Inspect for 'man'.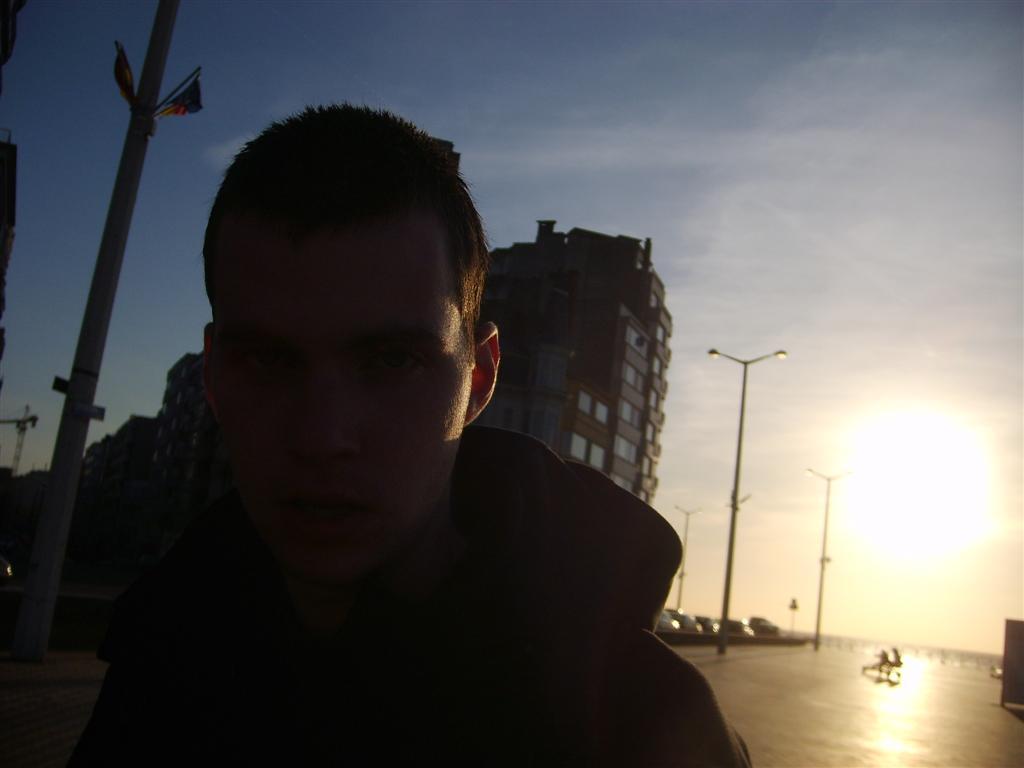
Inspection: [0,95,751,767].
